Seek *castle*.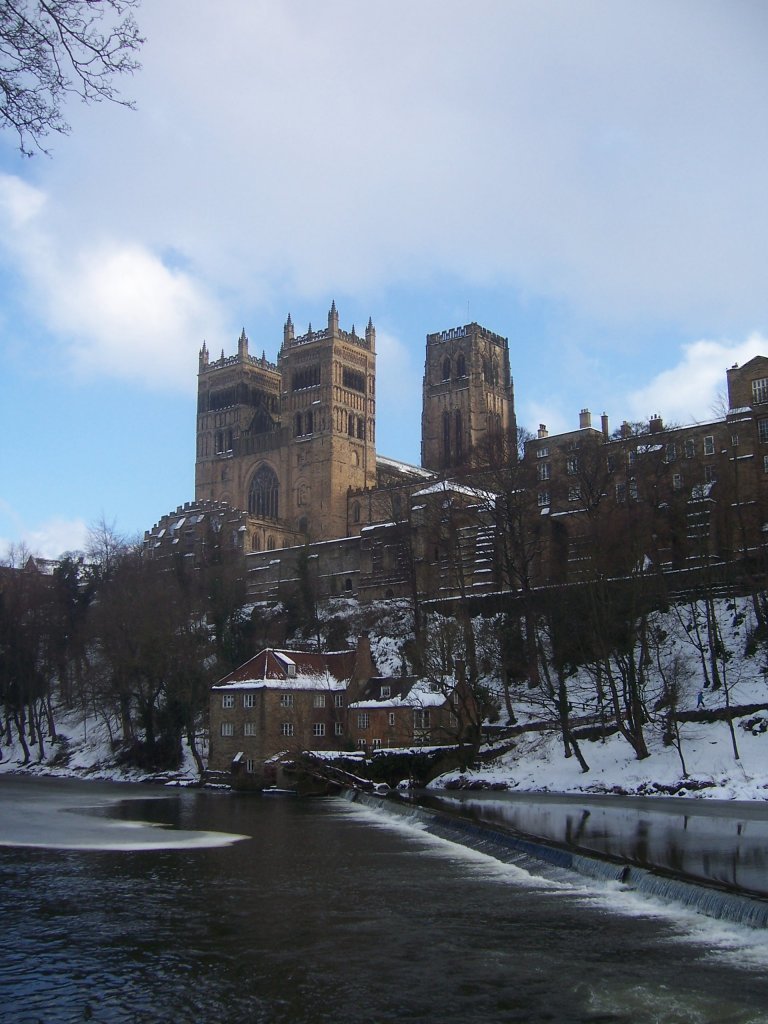
bbox=[0, 286, 767, 598].
